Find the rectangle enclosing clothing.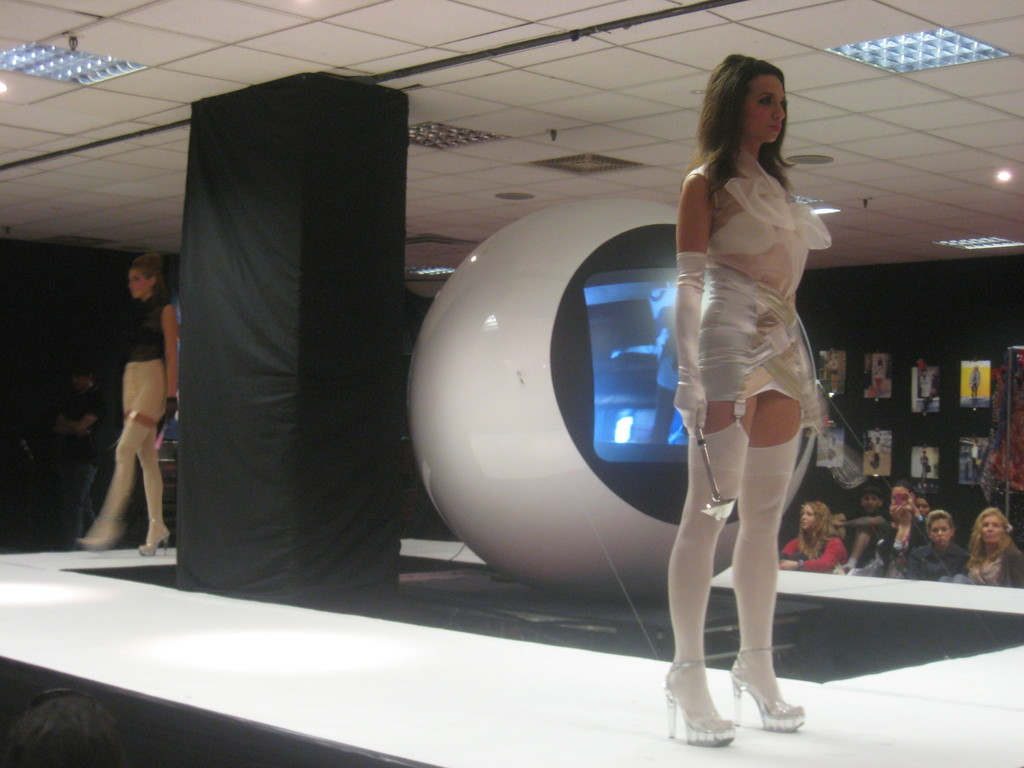
(92, 355, 163, 541).
